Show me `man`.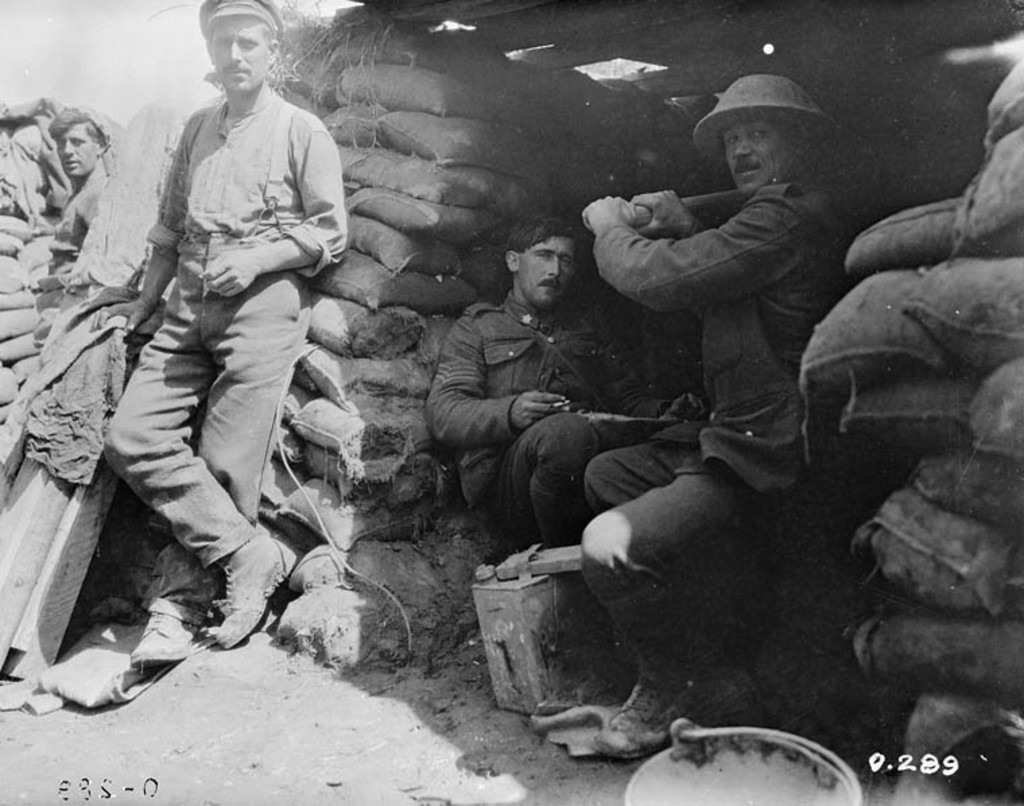
`man` is here: 424/216/701/559.
